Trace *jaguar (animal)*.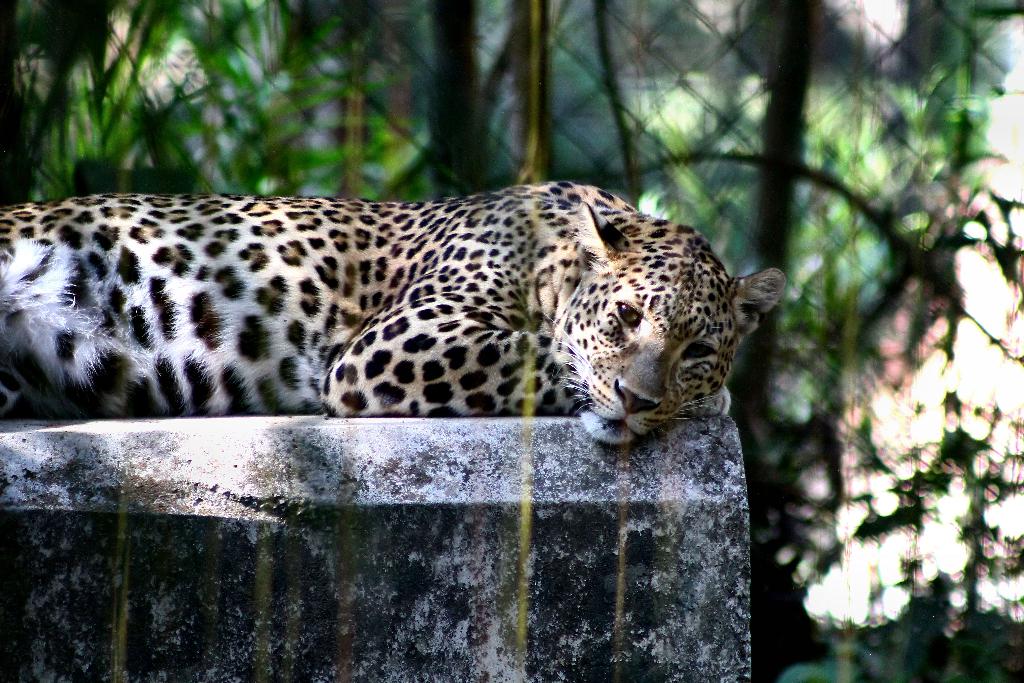
Traced to [0, 180, 787, 449].
